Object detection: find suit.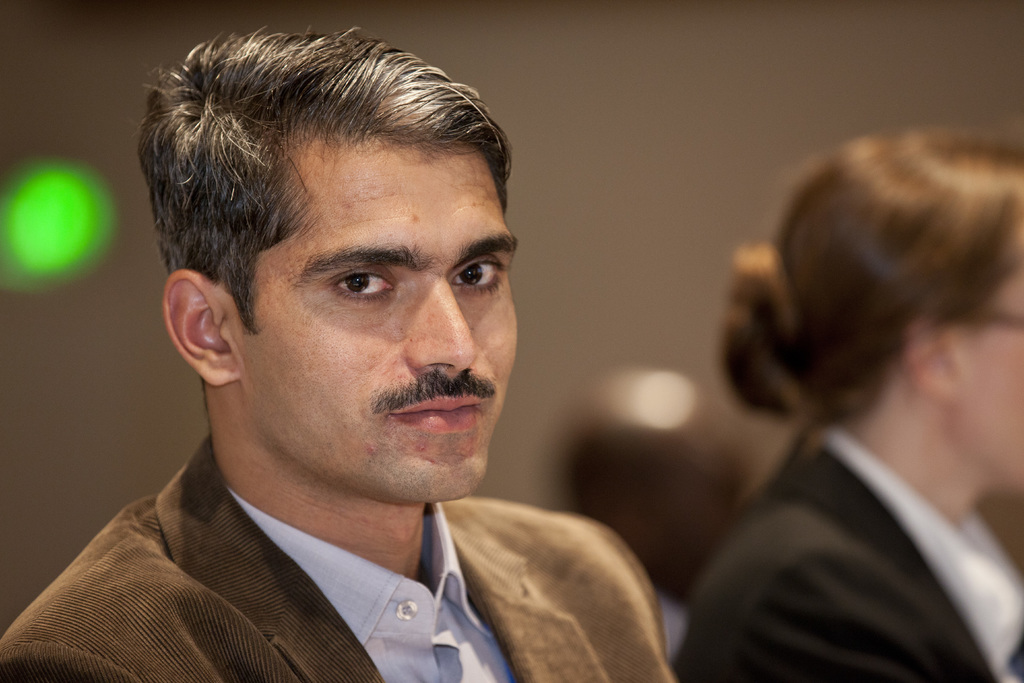
(x1=670, y1=419, x2=1023, y2=682).
